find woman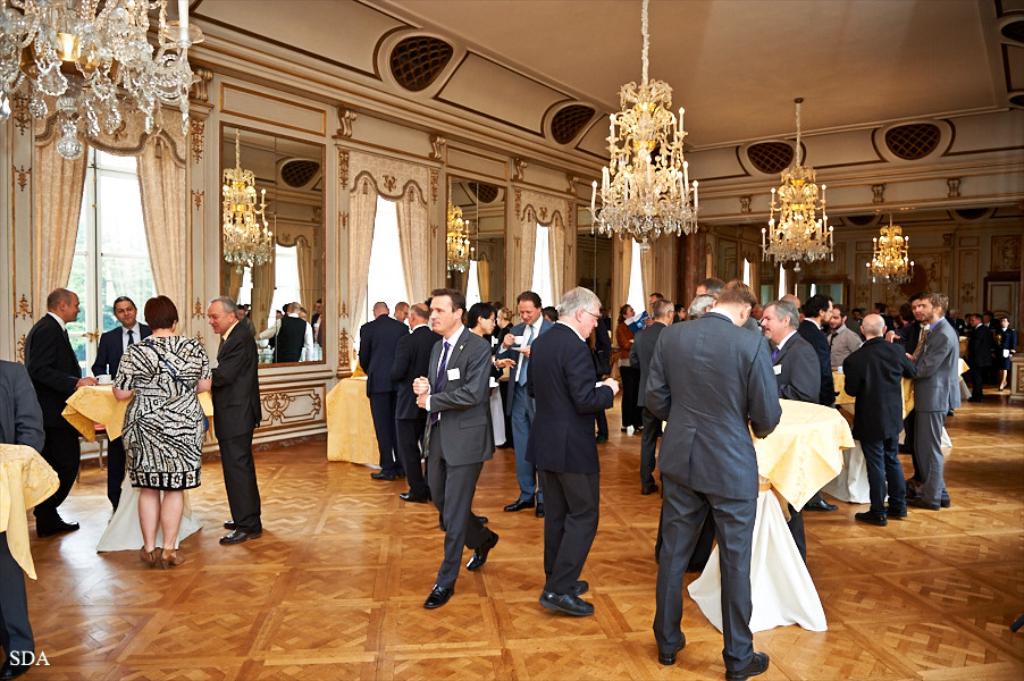
469:303:518:461
